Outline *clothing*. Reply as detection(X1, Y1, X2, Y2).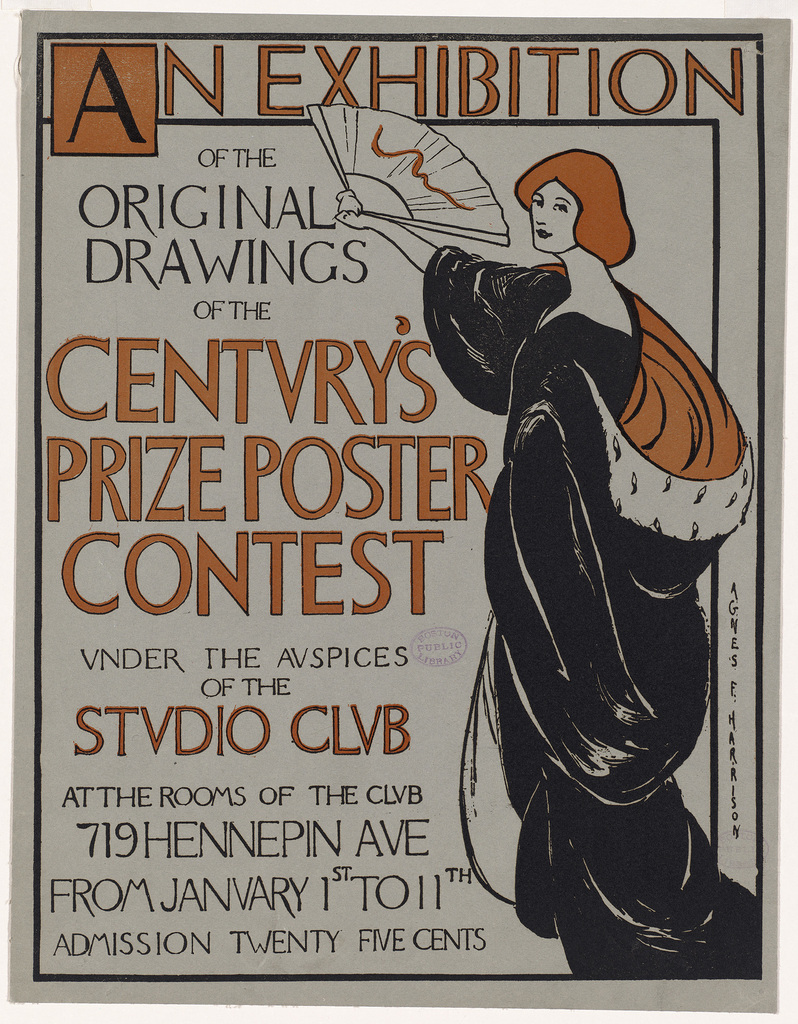
detection(400, 243, 760, 982).
